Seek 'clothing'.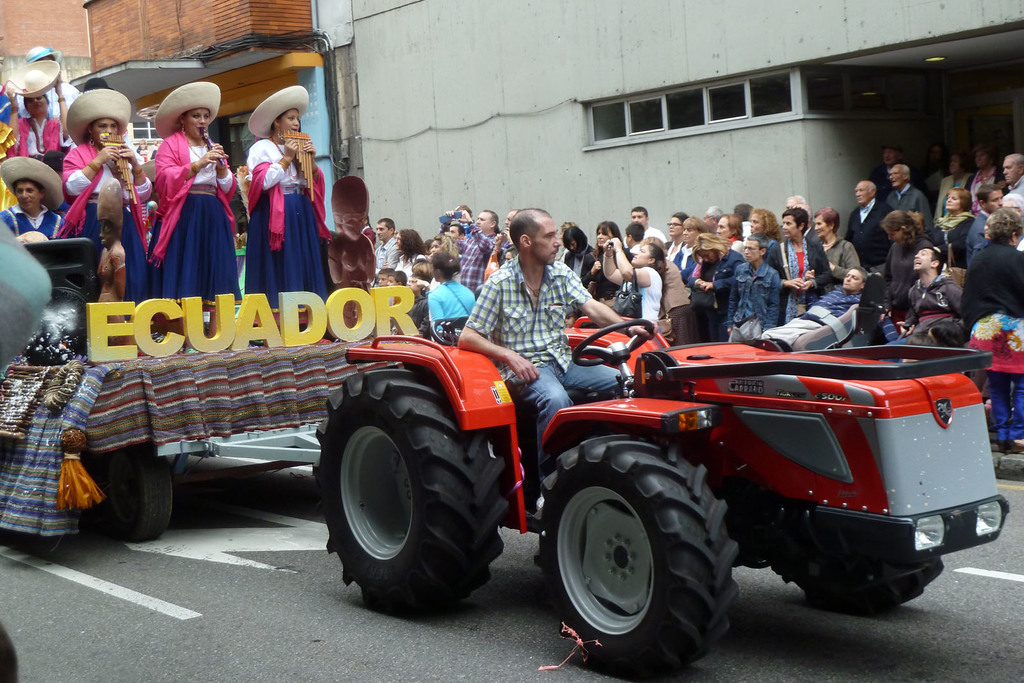
[722, 259, 787, 347].
